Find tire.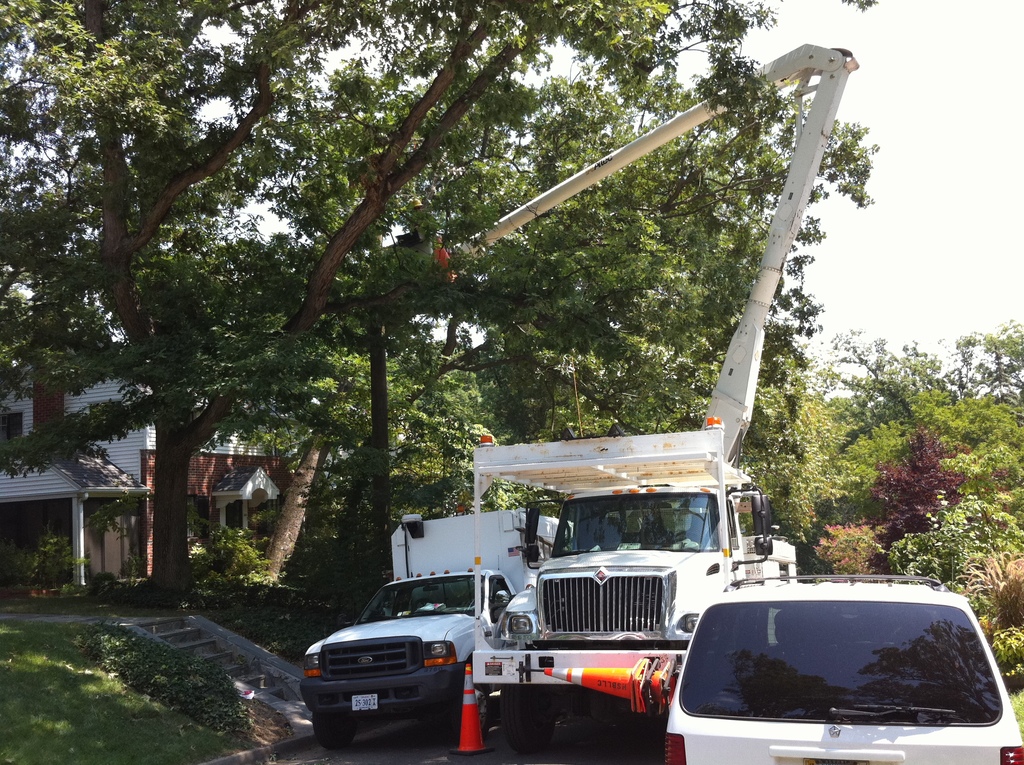
(x1=502, y1=689, x2=555, y2=751).
